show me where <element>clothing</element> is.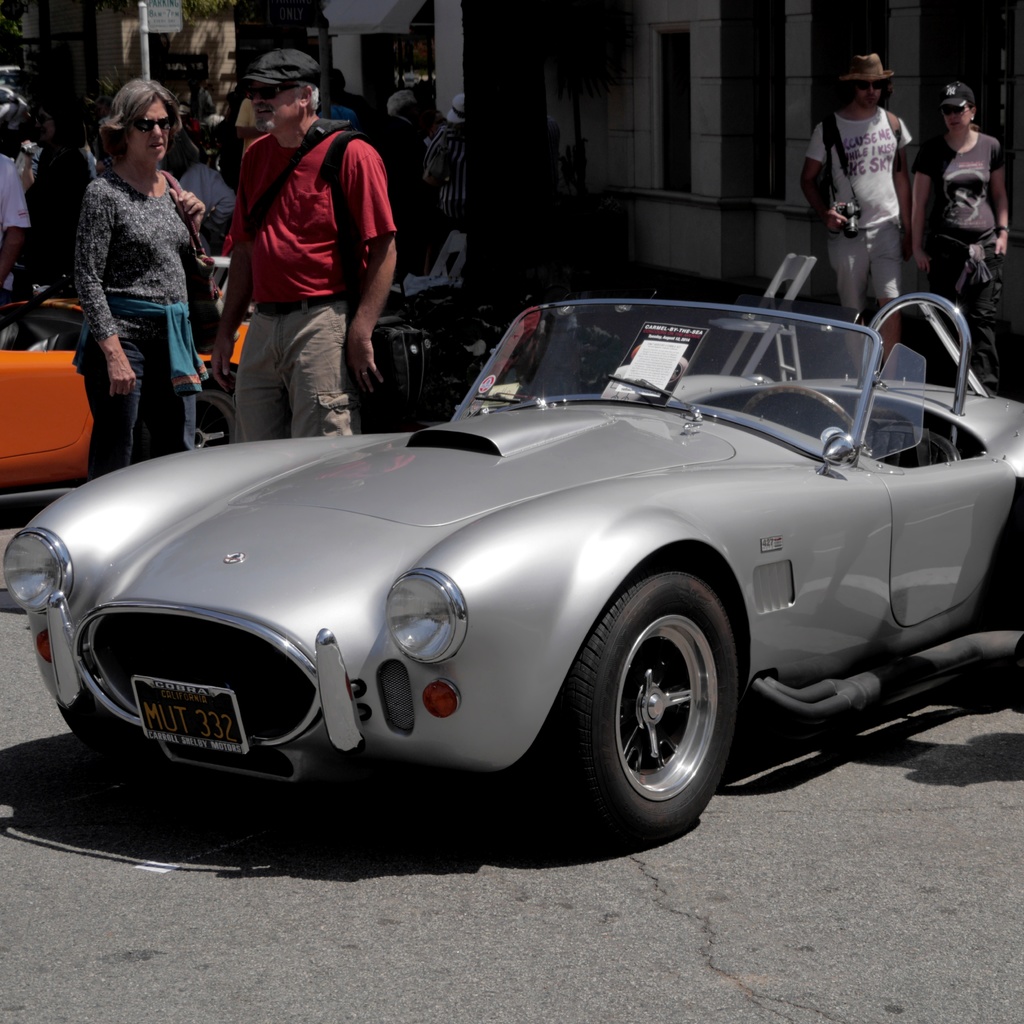
<element>clothing</element> is at x1=236 y1=101 x2=259 y2=136.
